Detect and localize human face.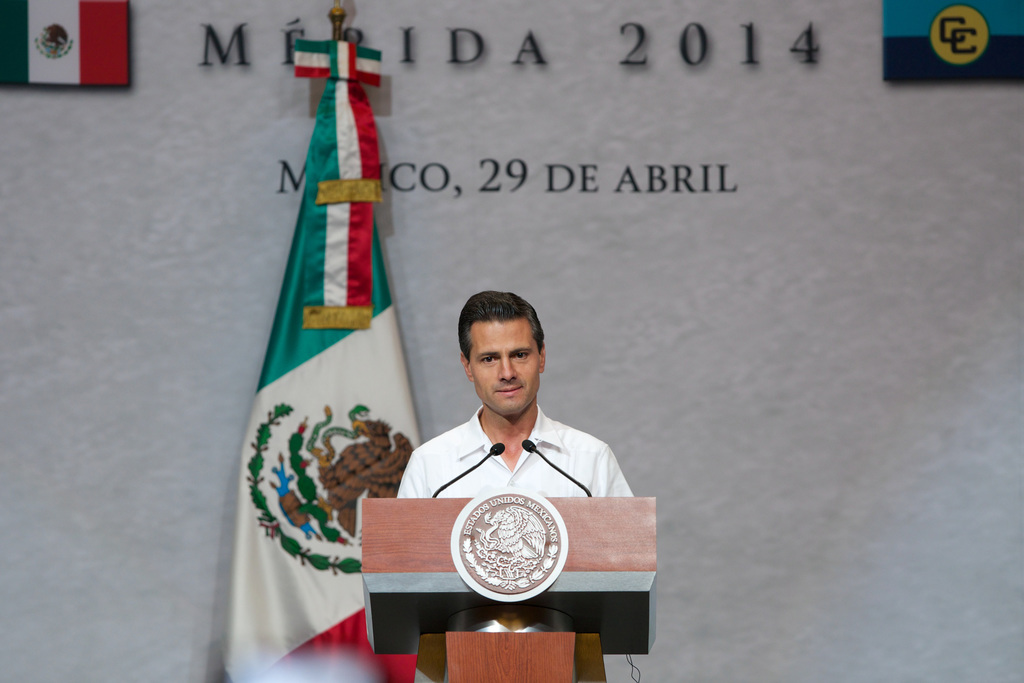
Localized at region(472, 318, 540, 415).
